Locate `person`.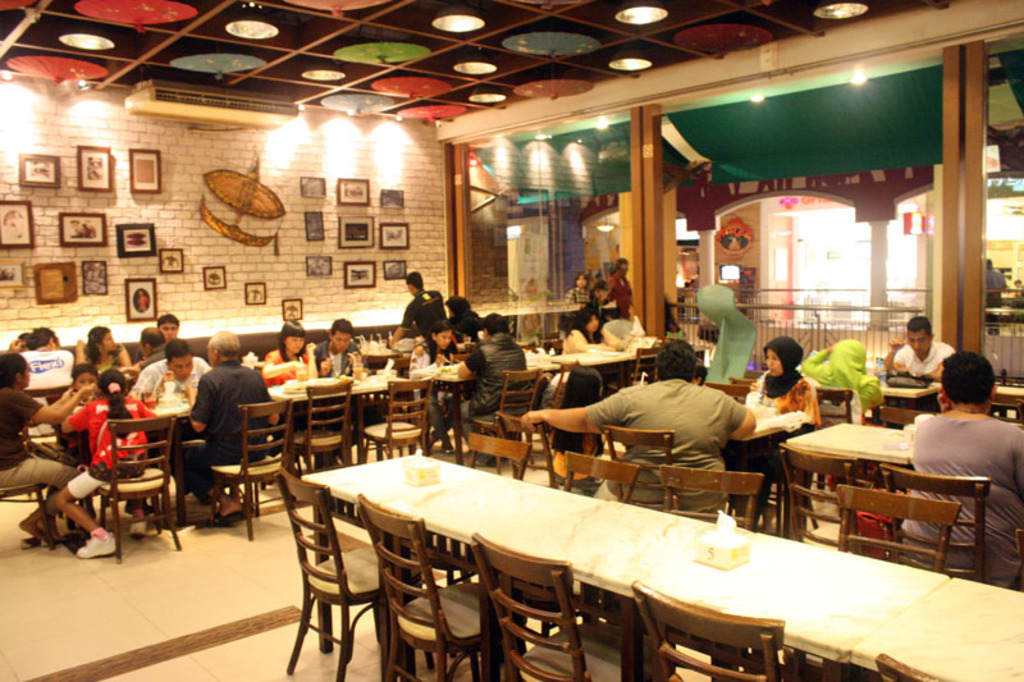
Bounding box: bbox=(984, 256, 1001, 330).
